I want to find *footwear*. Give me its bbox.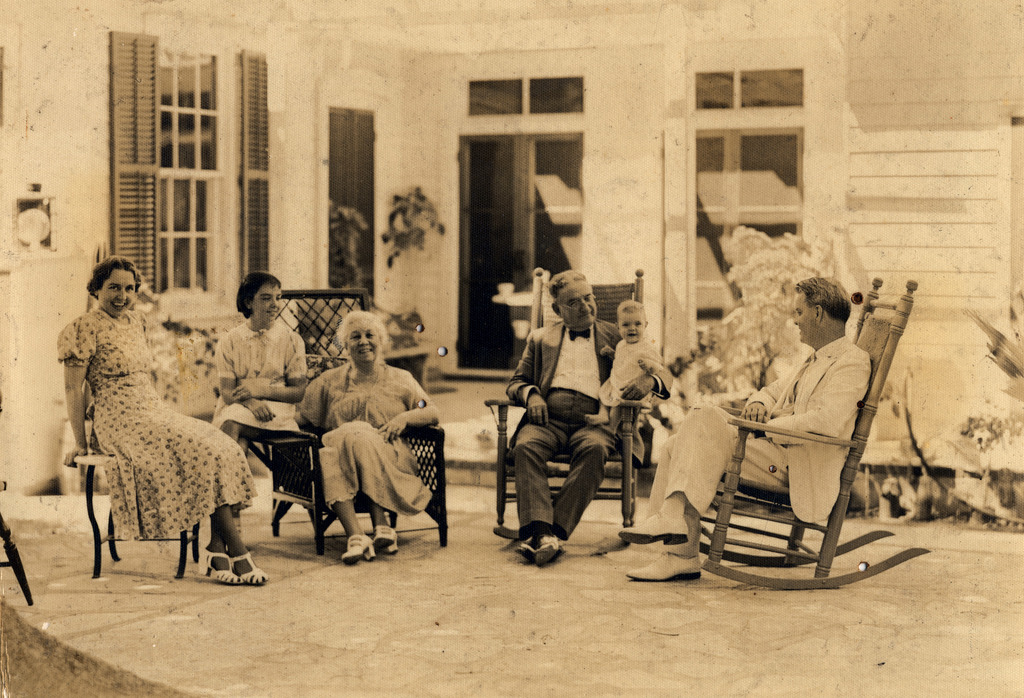
(left=373, top=524, right=401, bottom=555).
